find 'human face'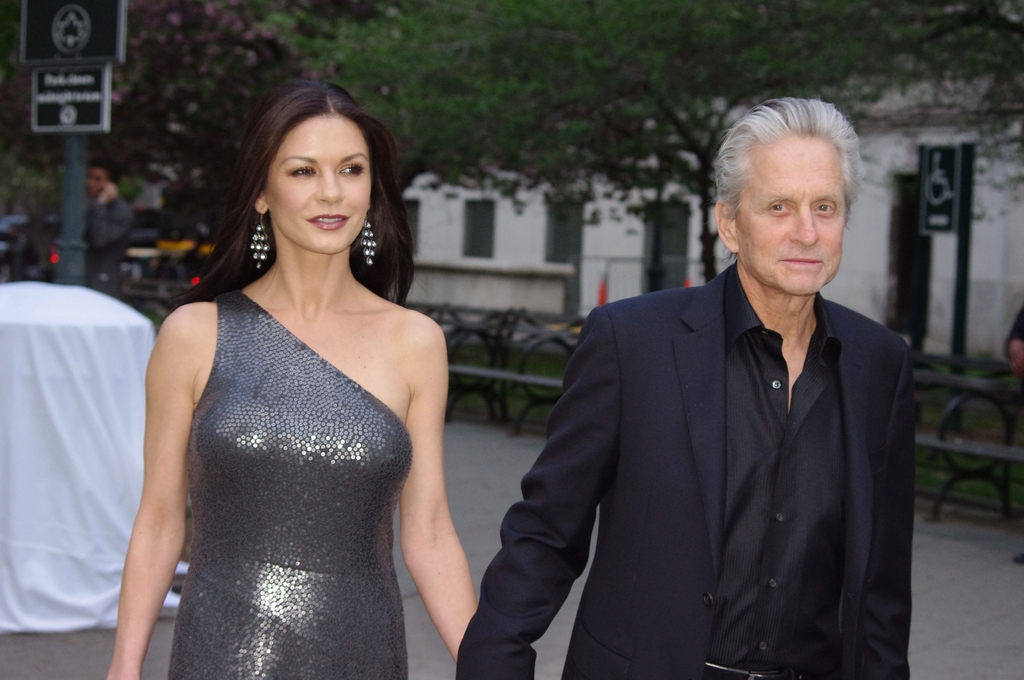
detection(739, 132, 849, 298)
